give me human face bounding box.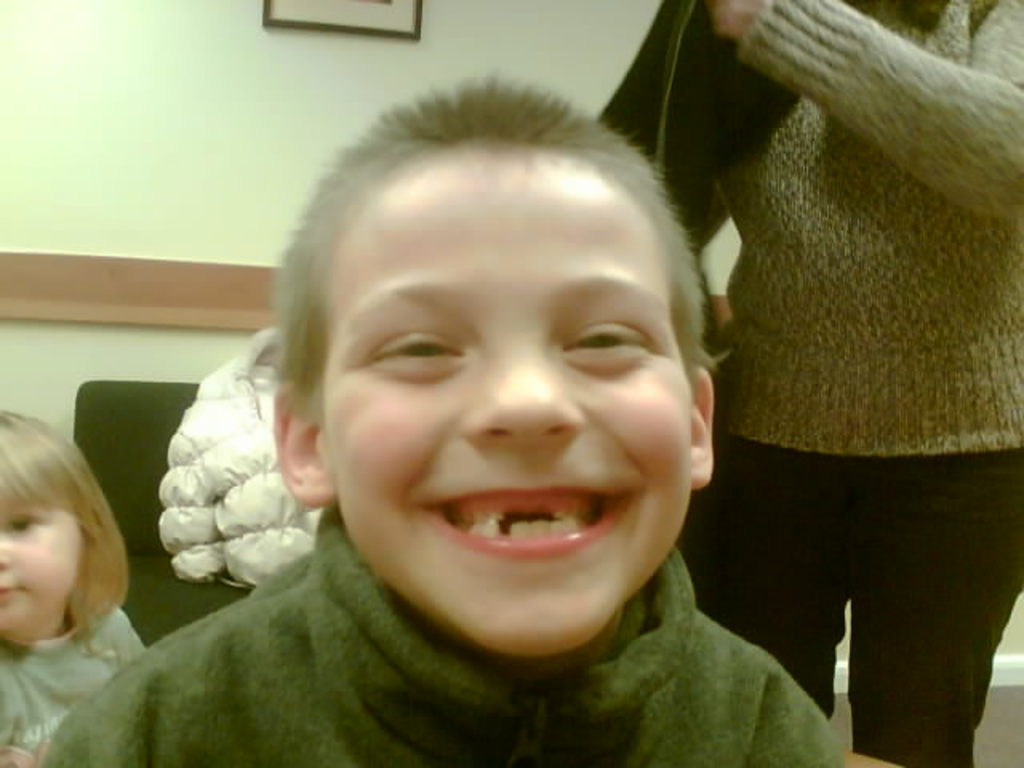
Rect(0, 493, 80, 632).
